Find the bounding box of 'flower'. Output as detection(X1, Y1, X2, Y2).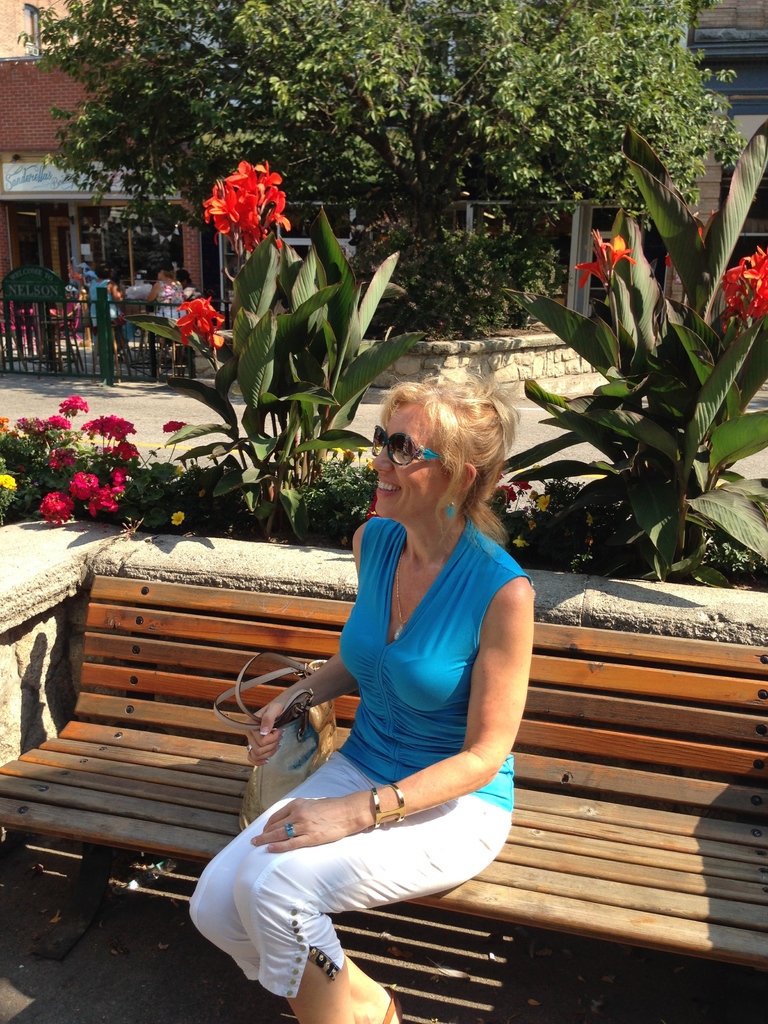
detection(719, 242, 767, 323).
